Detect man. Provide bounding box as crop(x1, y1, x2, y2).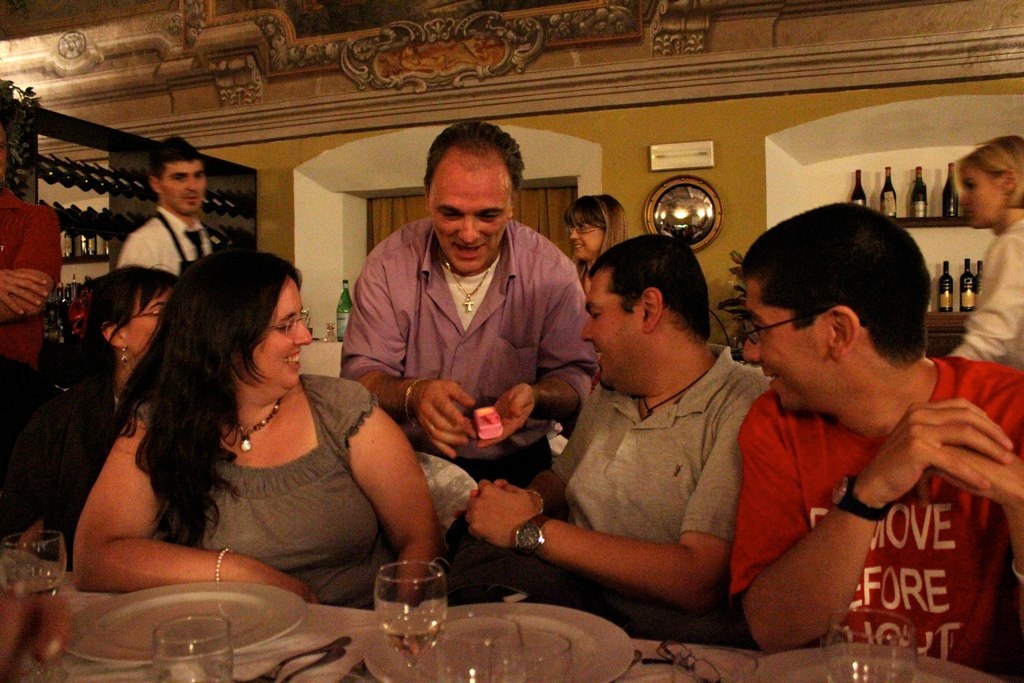
crop(0, 117, 60, 476).
